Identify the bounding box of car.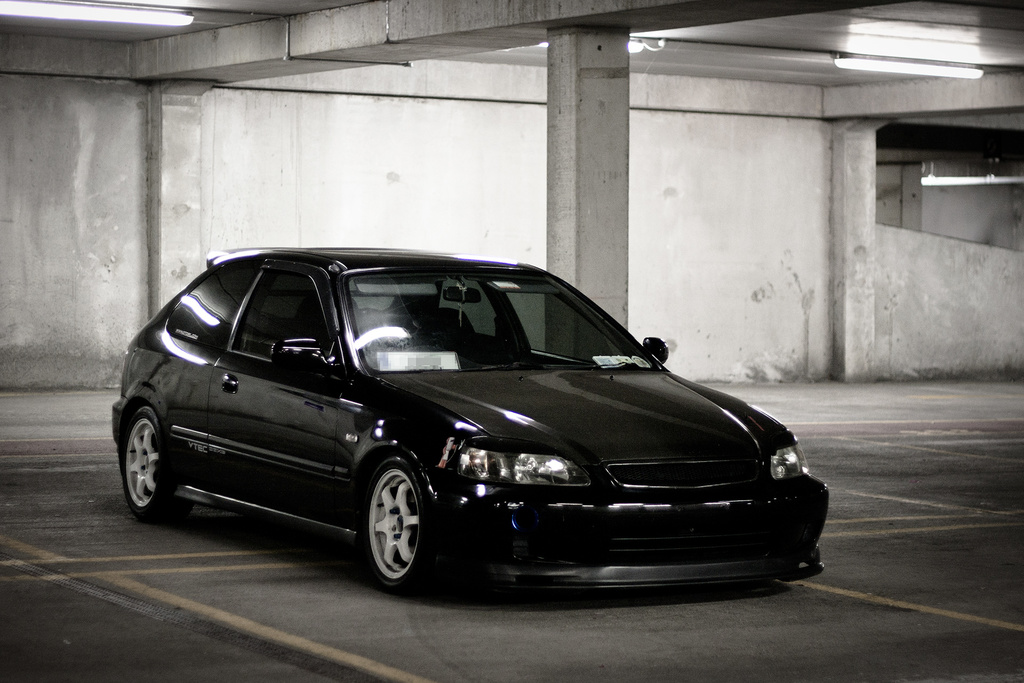
BBox(108, 244, 828, 602).
